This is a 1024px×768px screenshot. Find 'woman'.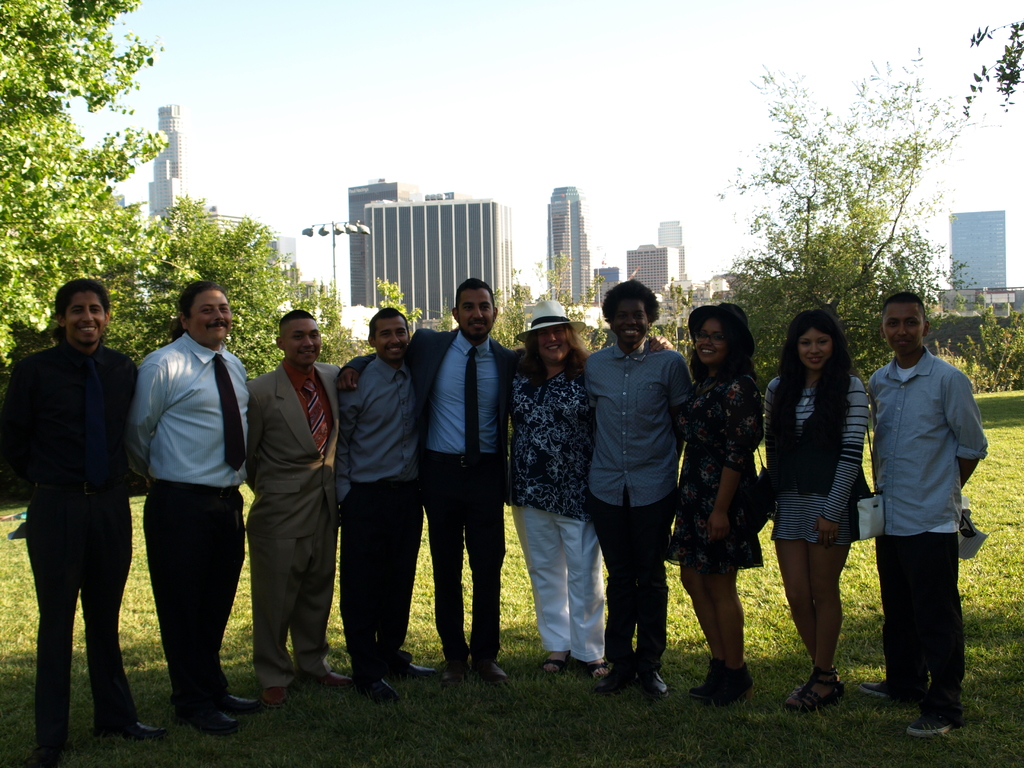
Bounding box: region(646, 303, 766, 701).
